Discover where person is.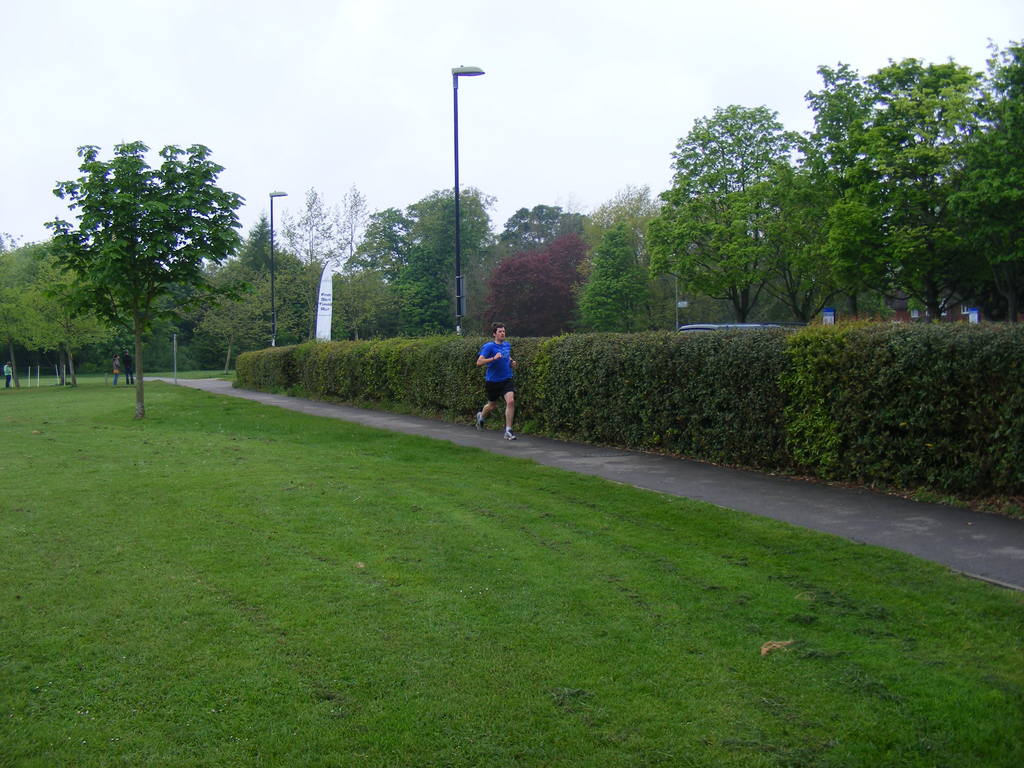
Discovered at [left=473, top=324, right=519, bottom=438].
